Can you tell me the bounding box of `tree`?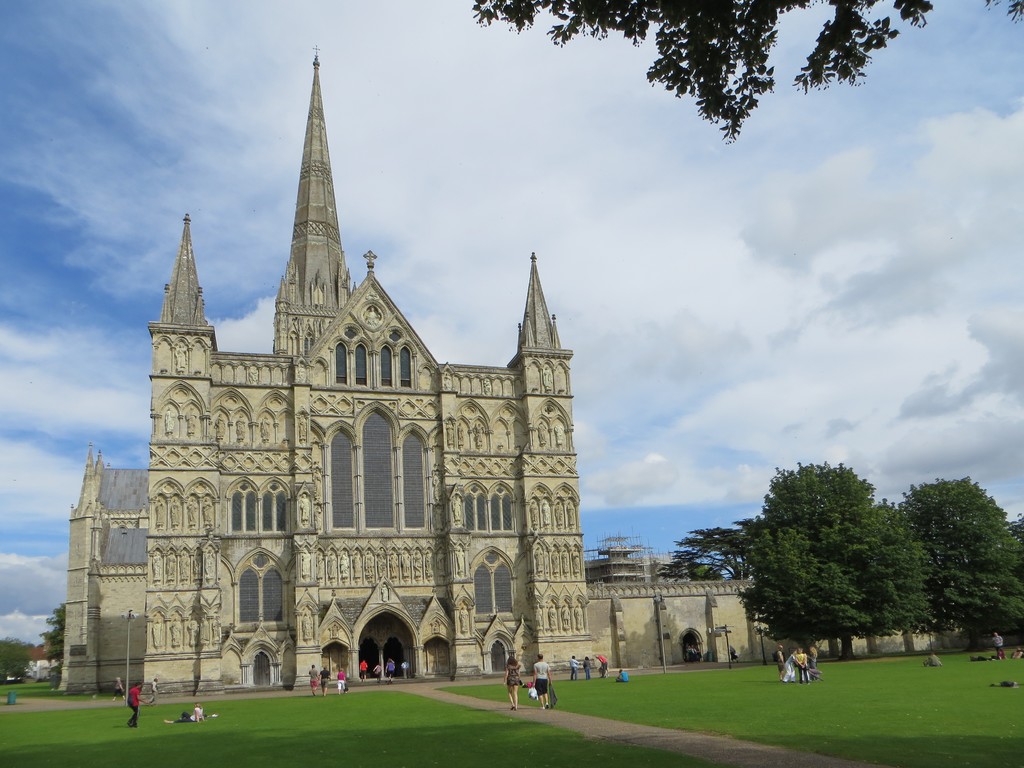
<region>661, 513, 773, 625</region>.
